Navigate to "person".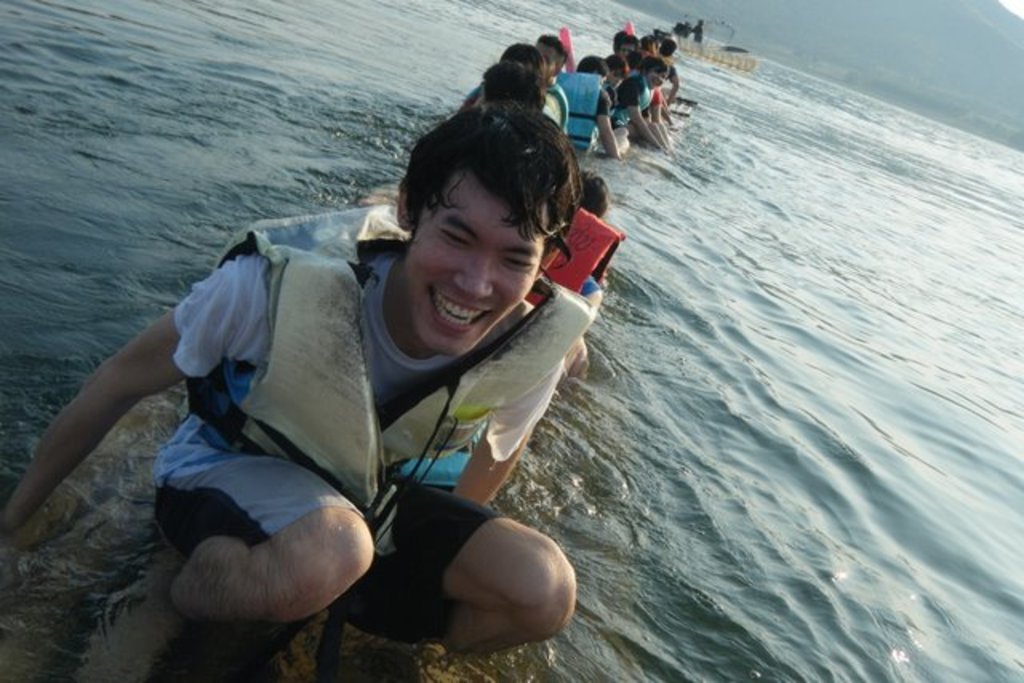
Navigation target: select_region(0, 104, 602, 681).
